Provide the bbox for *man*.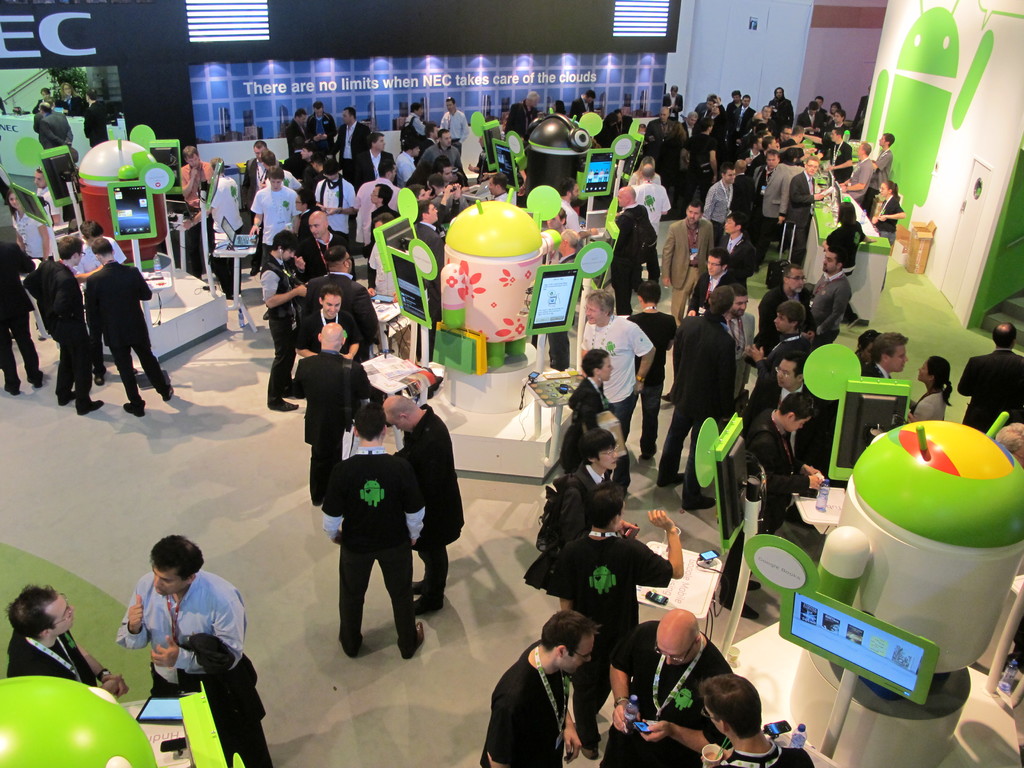
bbox=(755, 355, 822, 463).
